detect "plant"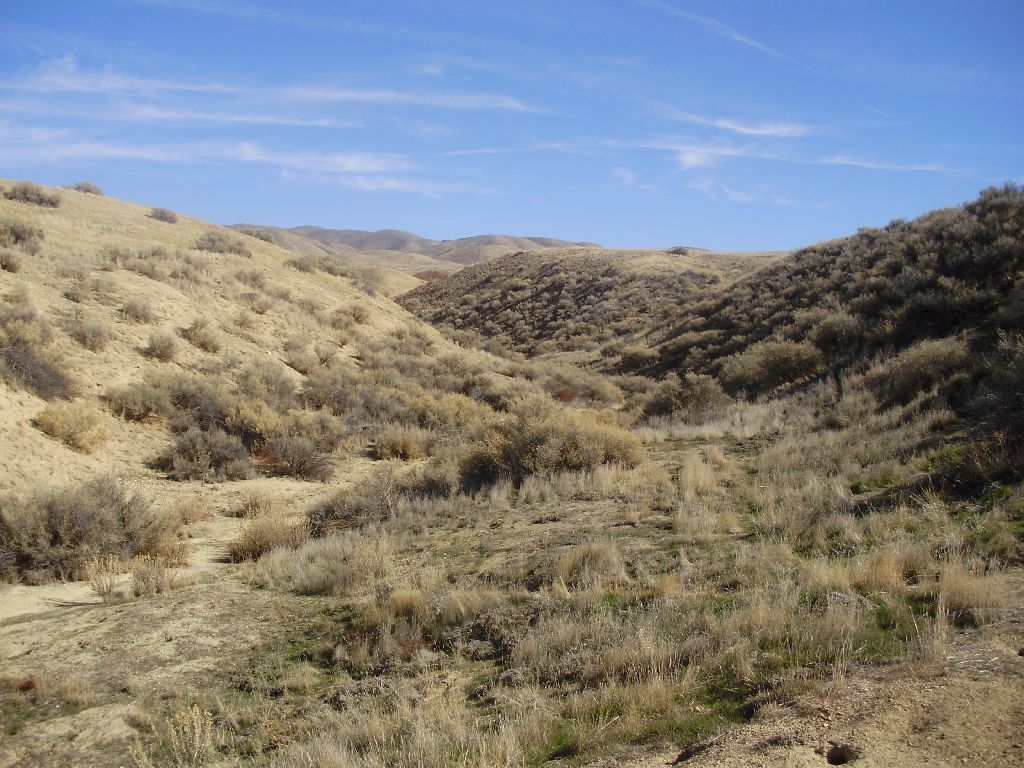
bbox=(0, 215, 50, 272)
